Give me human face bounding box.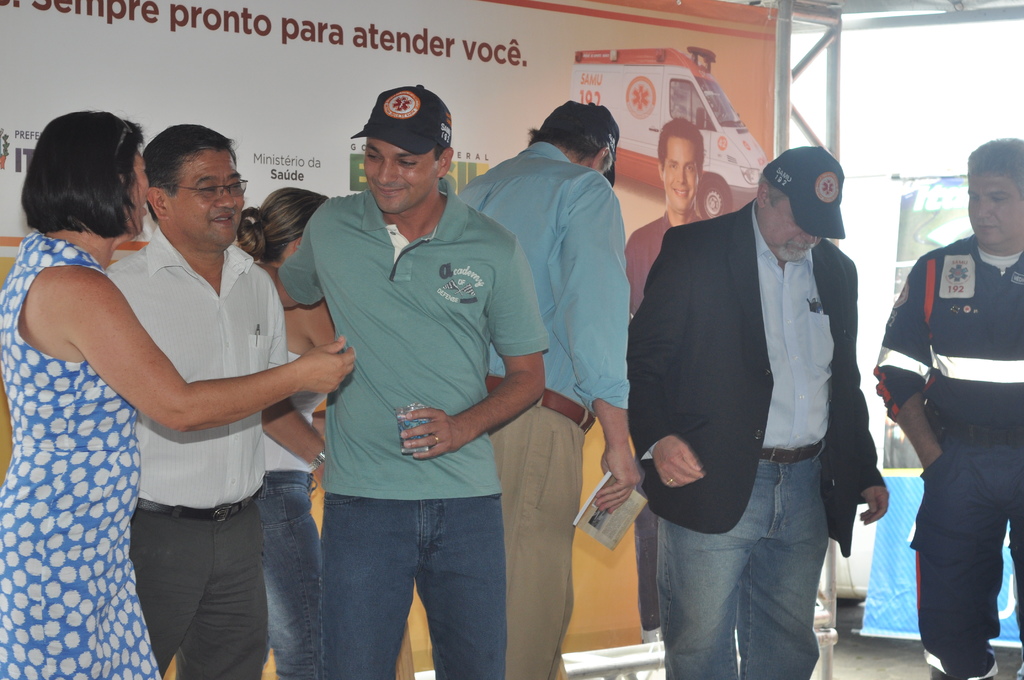
BBox(115, 136, 147, 234).
